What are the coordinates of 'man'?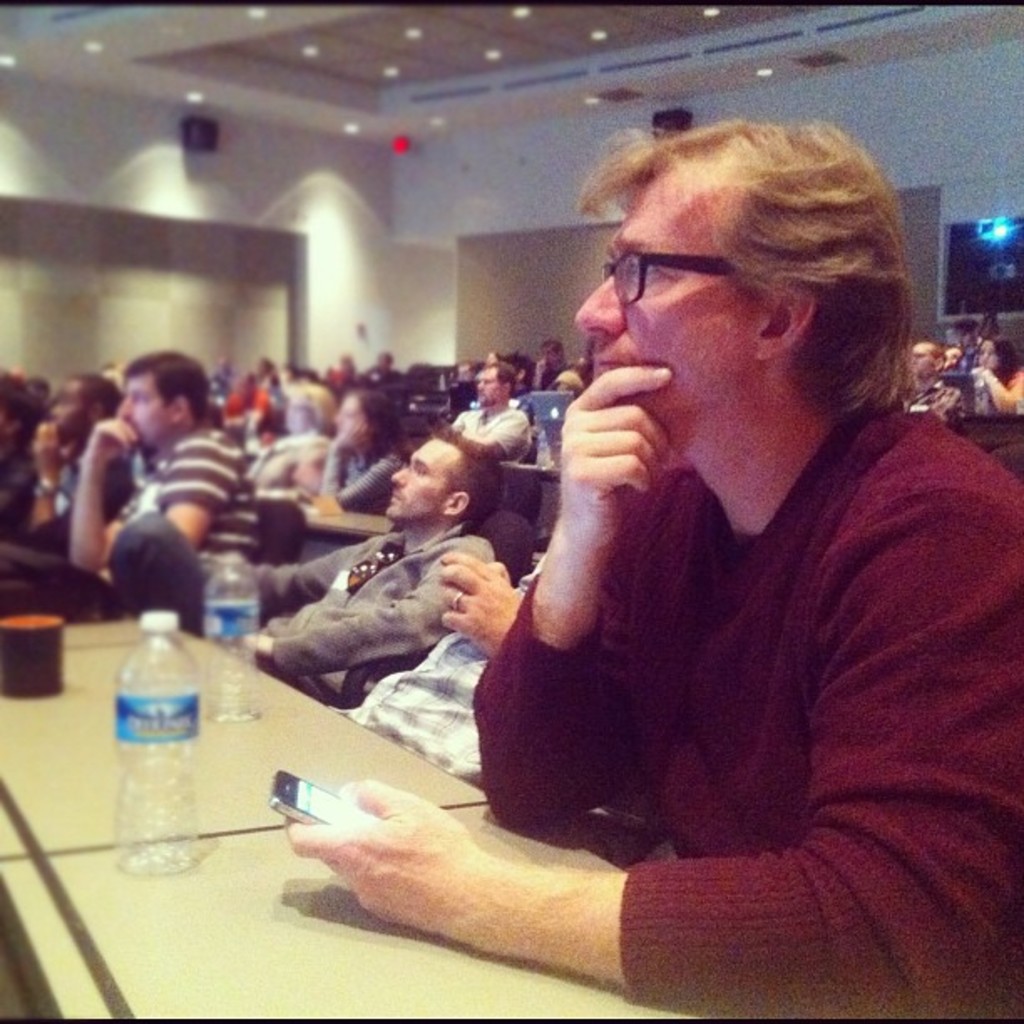
<region>70, 346, 261, 587</region>.
